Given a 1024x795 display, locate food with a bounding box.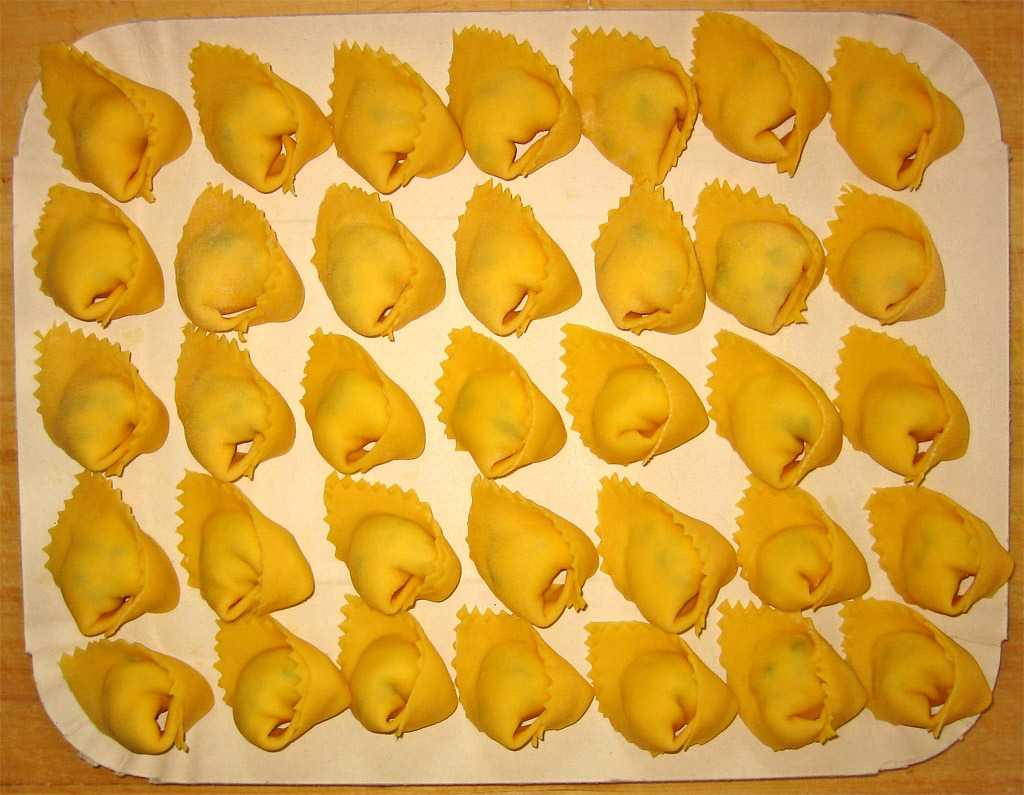
Located: select_region(559, 318, 709, 465).
